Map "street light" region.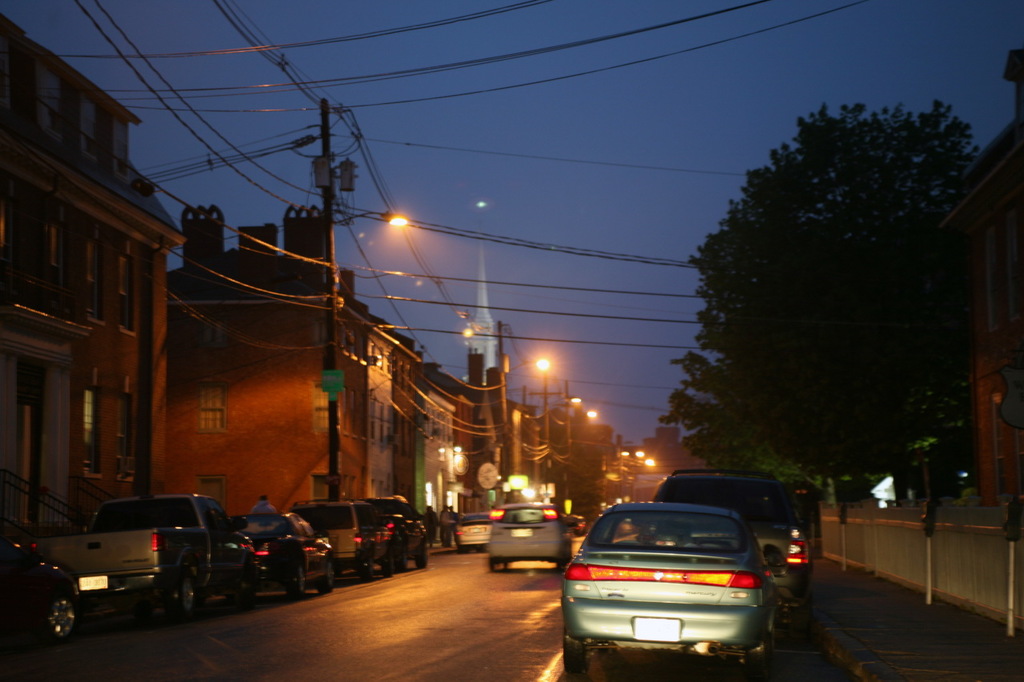
Mapped to [334, 209, 409, 229].
